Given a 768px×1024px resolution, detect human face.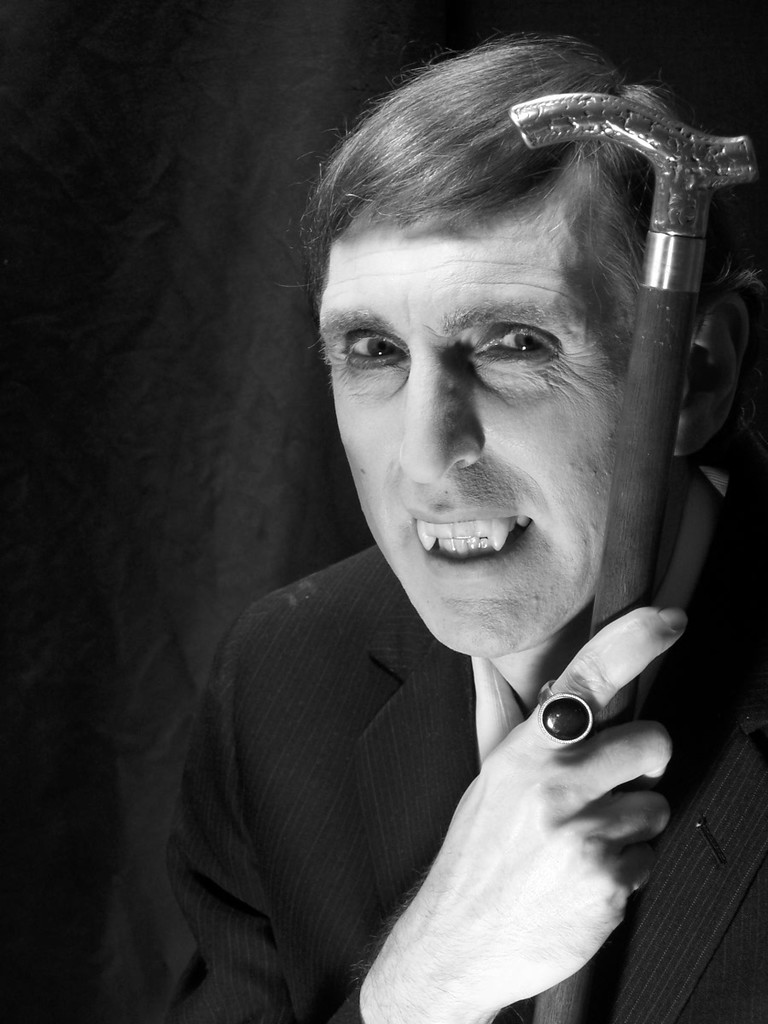
bbox=(317, 163, 651, 666).
